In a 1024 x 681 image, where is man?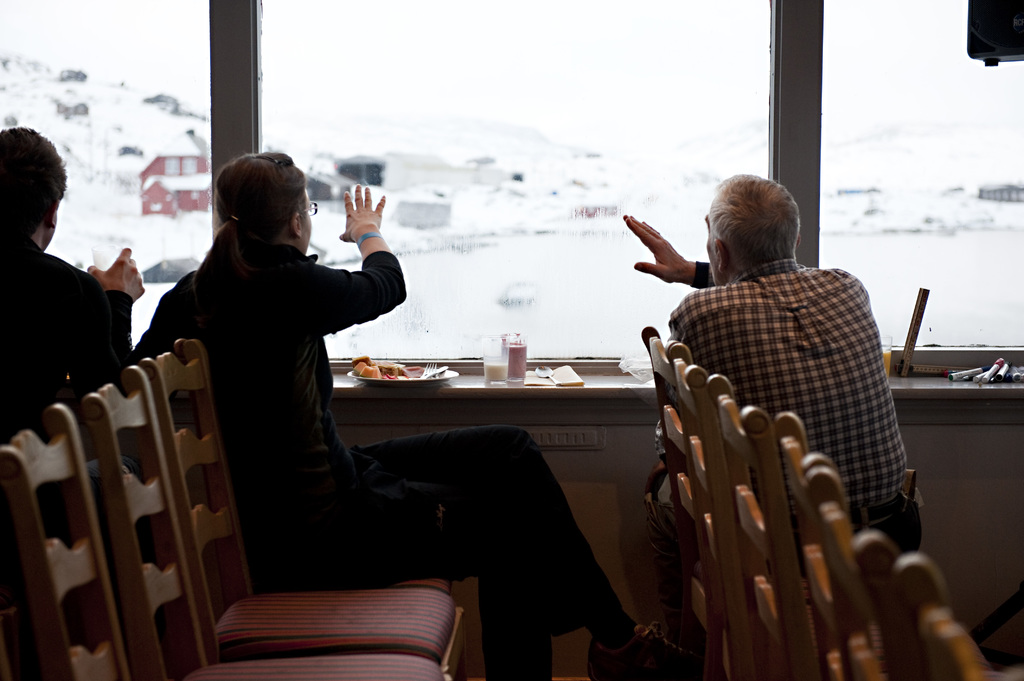
left=138, top=151, right=695, bottom=680.
